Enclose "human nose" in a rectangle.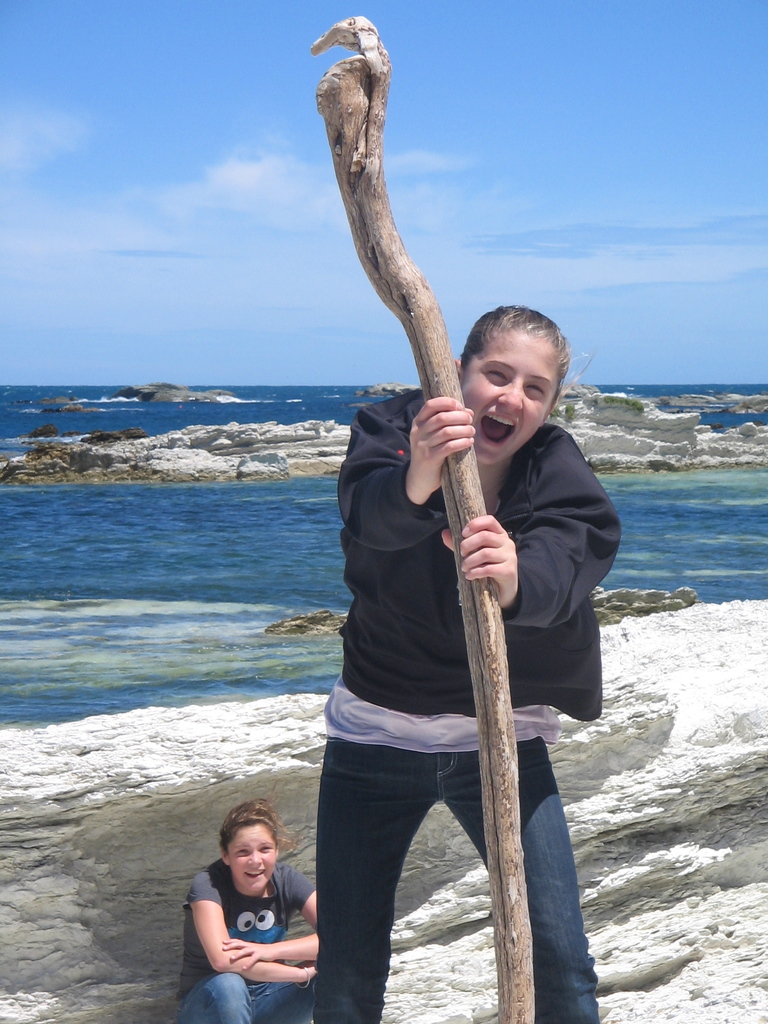
{"x1": 248, "y1": 851, "x2": 263, "y2": 869}.
